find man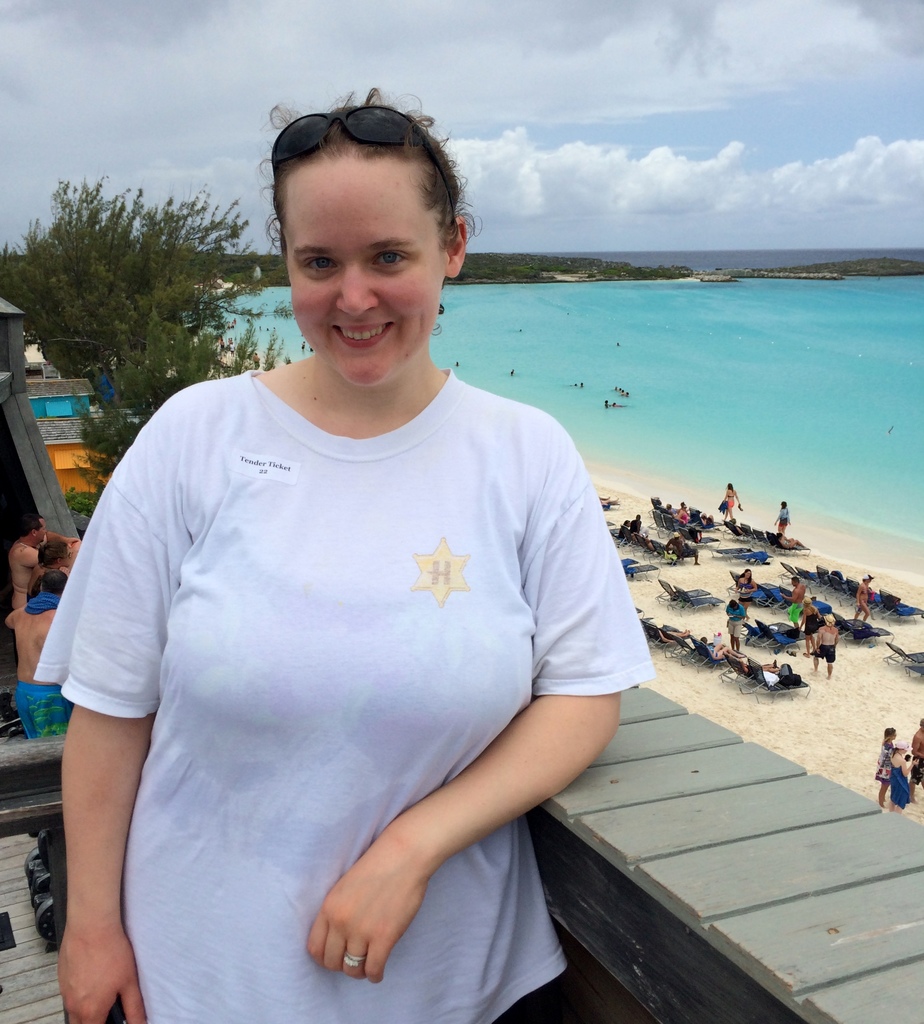
785:574:808:630
